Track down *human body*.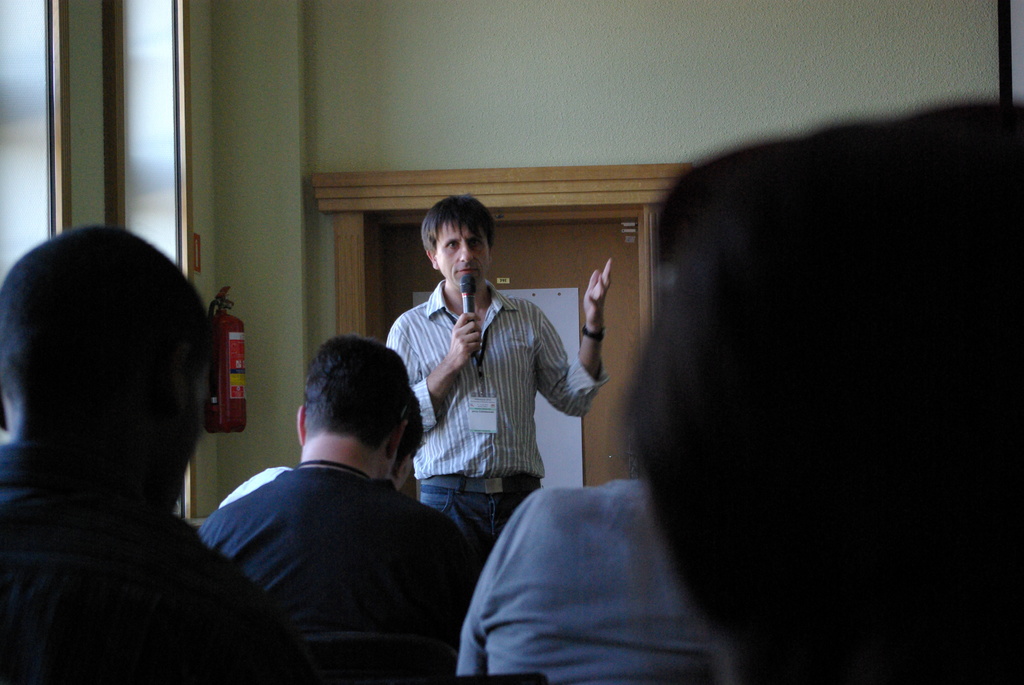
Tracked to <box>381,253,615,587</box>.
